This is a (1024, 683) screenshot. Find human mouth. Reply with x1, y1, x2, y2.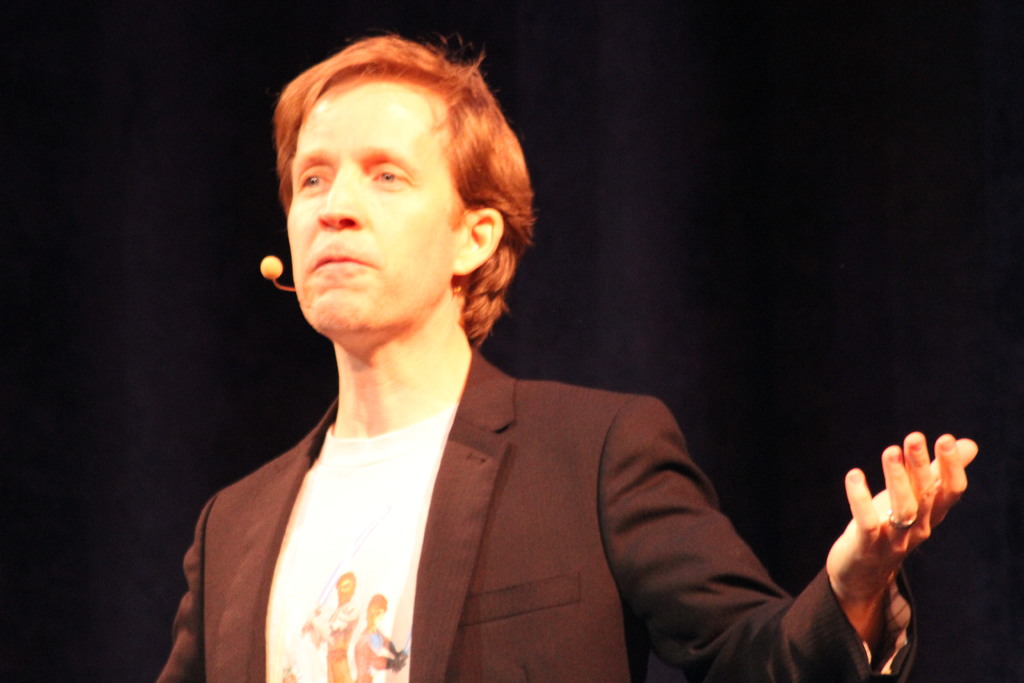
310, 250, 376, 286.
